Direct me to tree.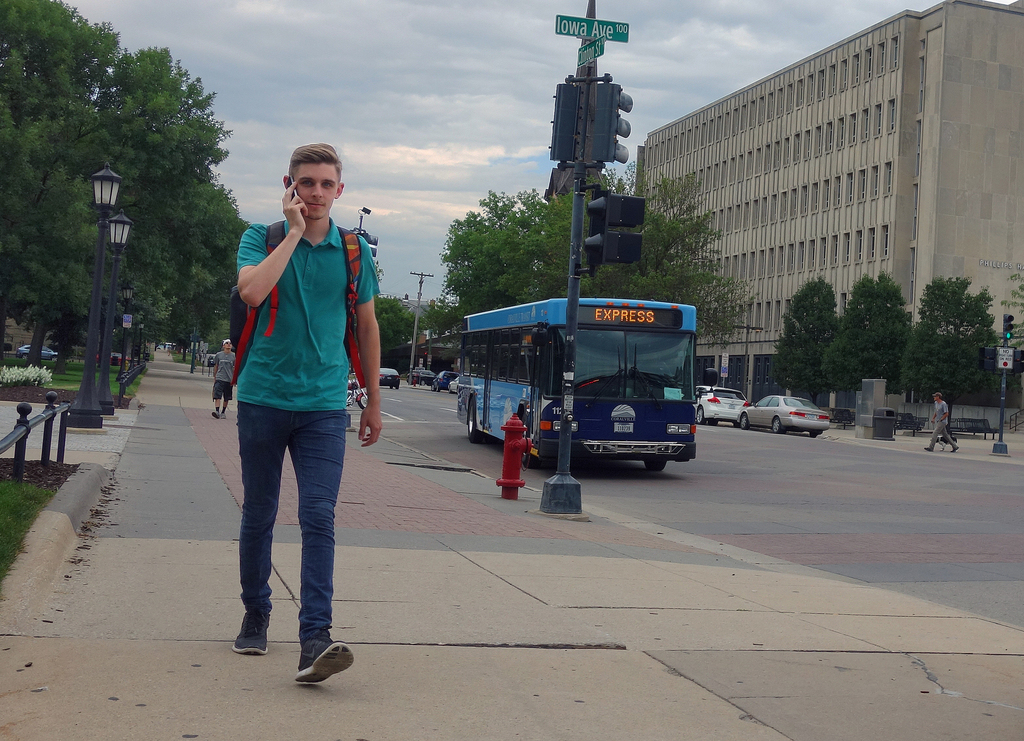
Direction: [left=769, top=277, right=838, bottom=402].
